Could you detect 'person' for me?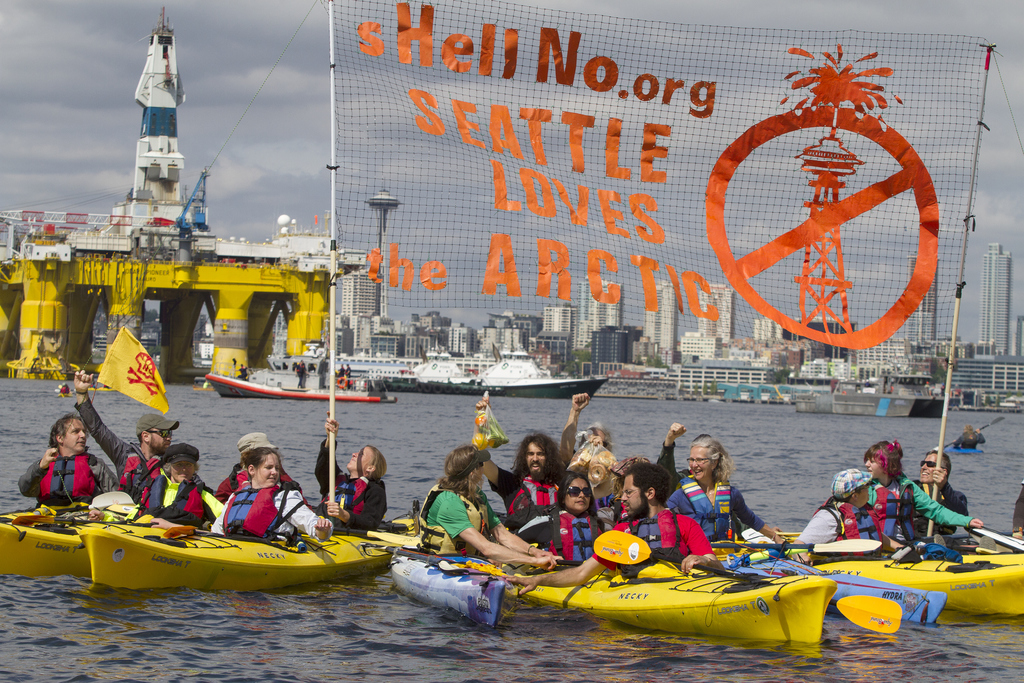
Detection result: region(112, 441, 216, 529).
